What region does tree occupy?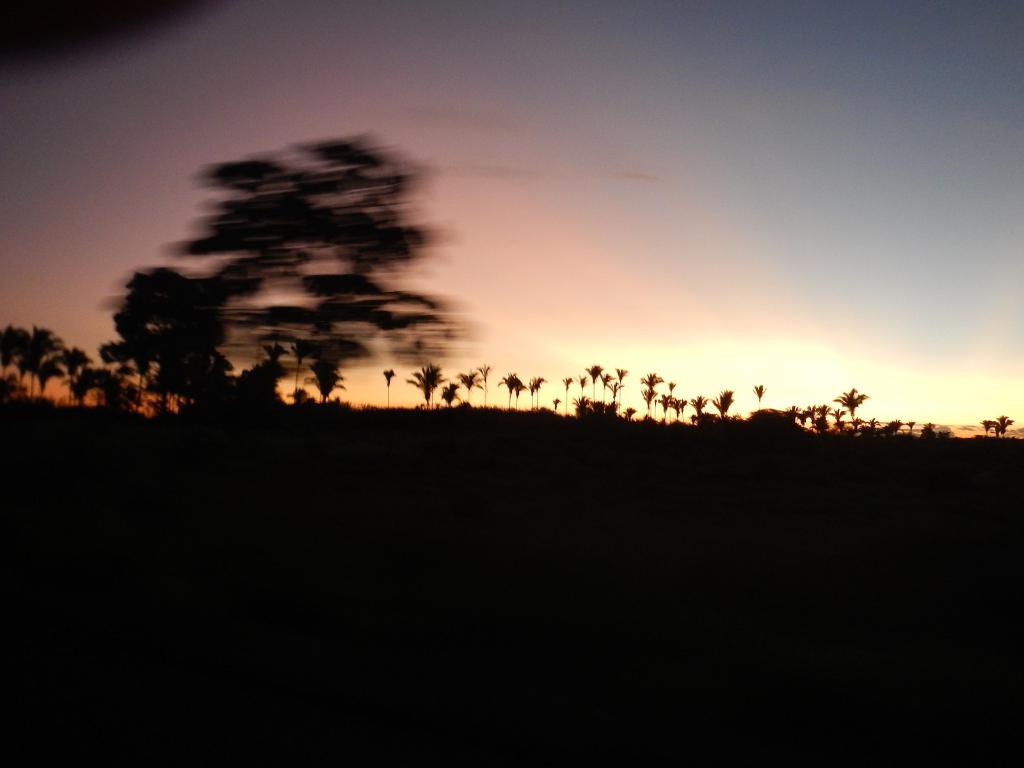
[598, 373, 614, 410].
